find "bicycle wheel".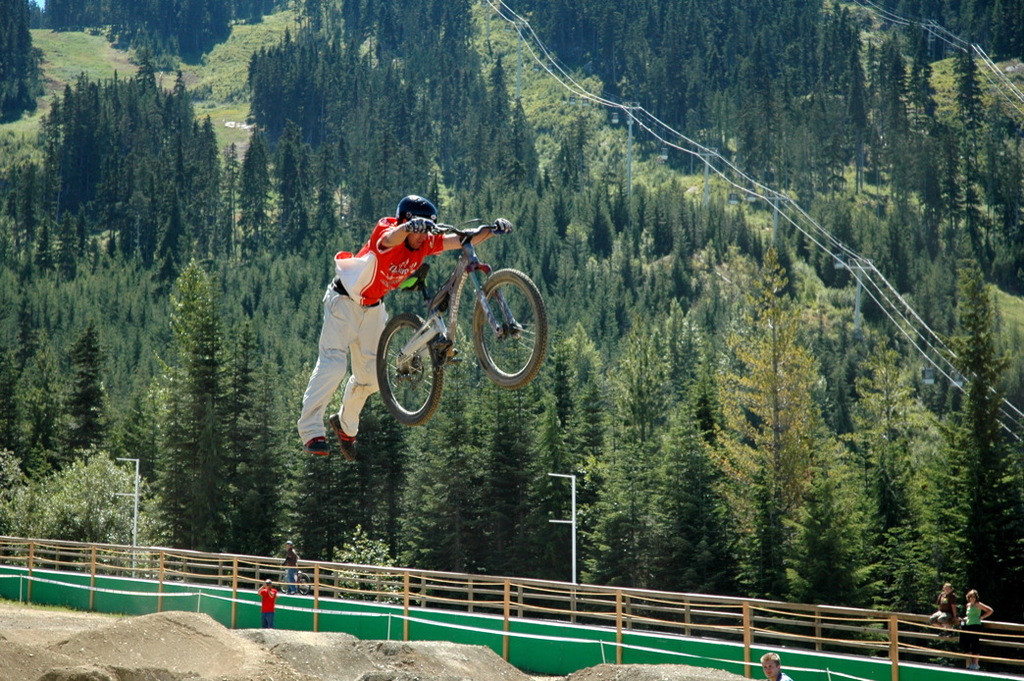
(463,272,551,402).
